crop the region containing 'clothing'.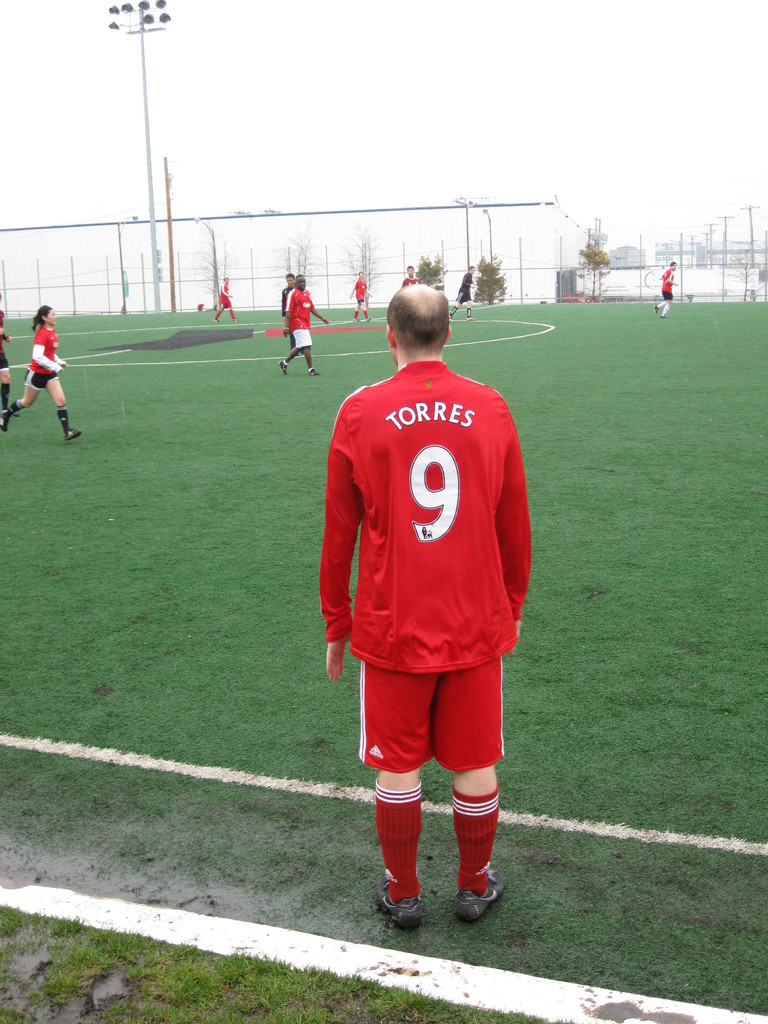
Crop region: detection(223, 286, 236, 318).
